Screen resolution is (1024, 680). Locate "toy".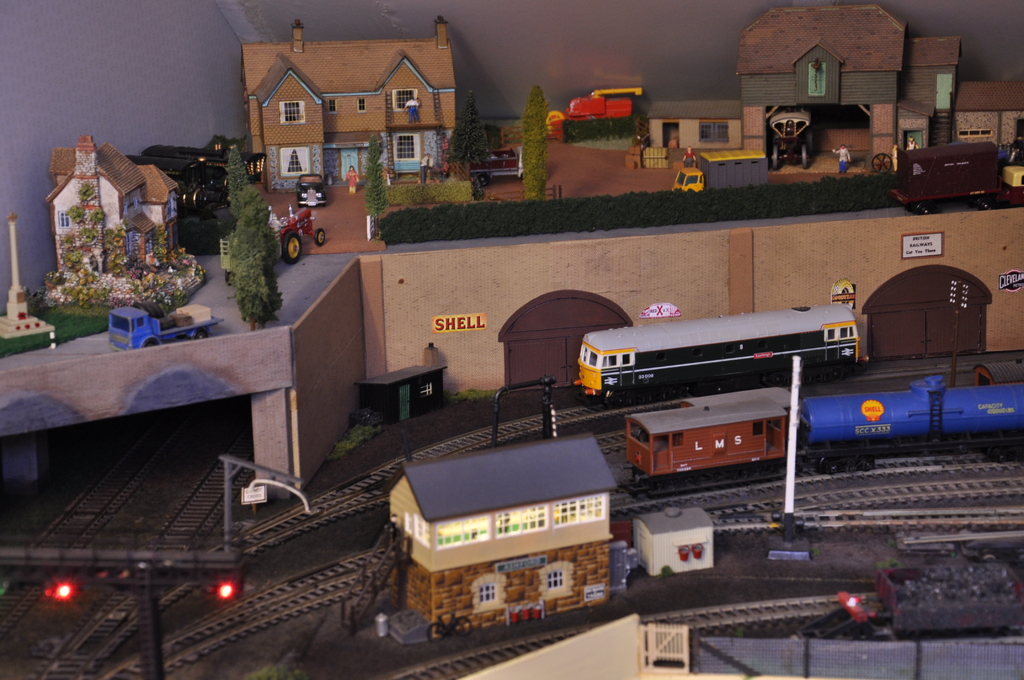
(left=343, top=164, right=362, bottom=197).
